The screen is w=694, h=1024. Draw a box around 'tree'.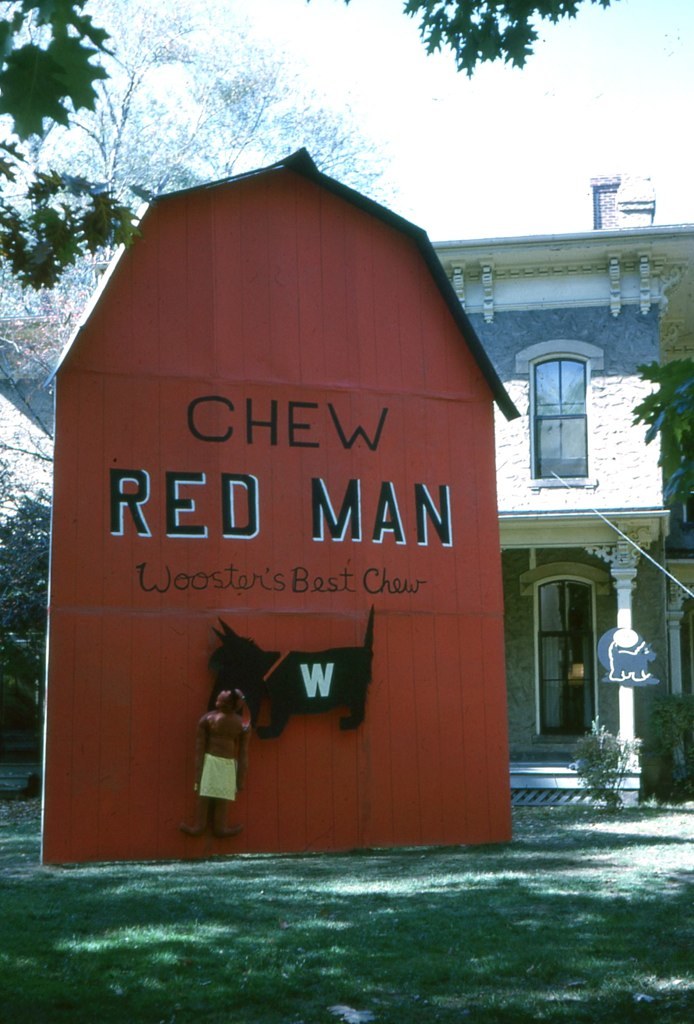
[0, 0, 394, 350].
